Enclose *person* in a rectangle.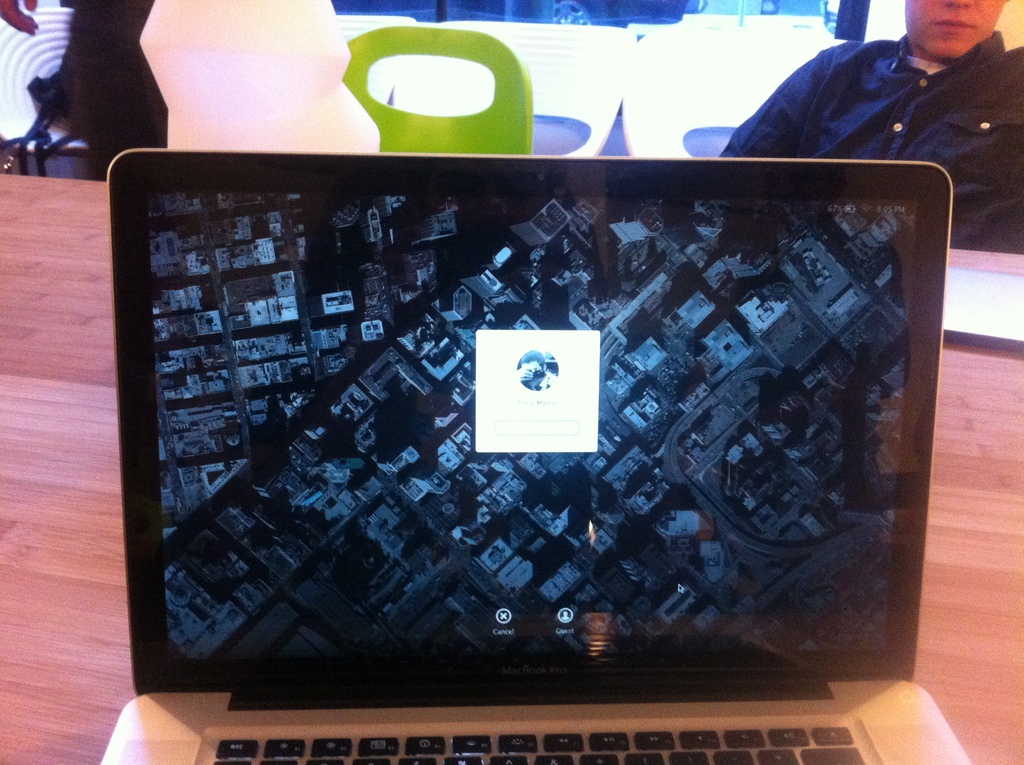
box=[742, 0, 1004, 212].
